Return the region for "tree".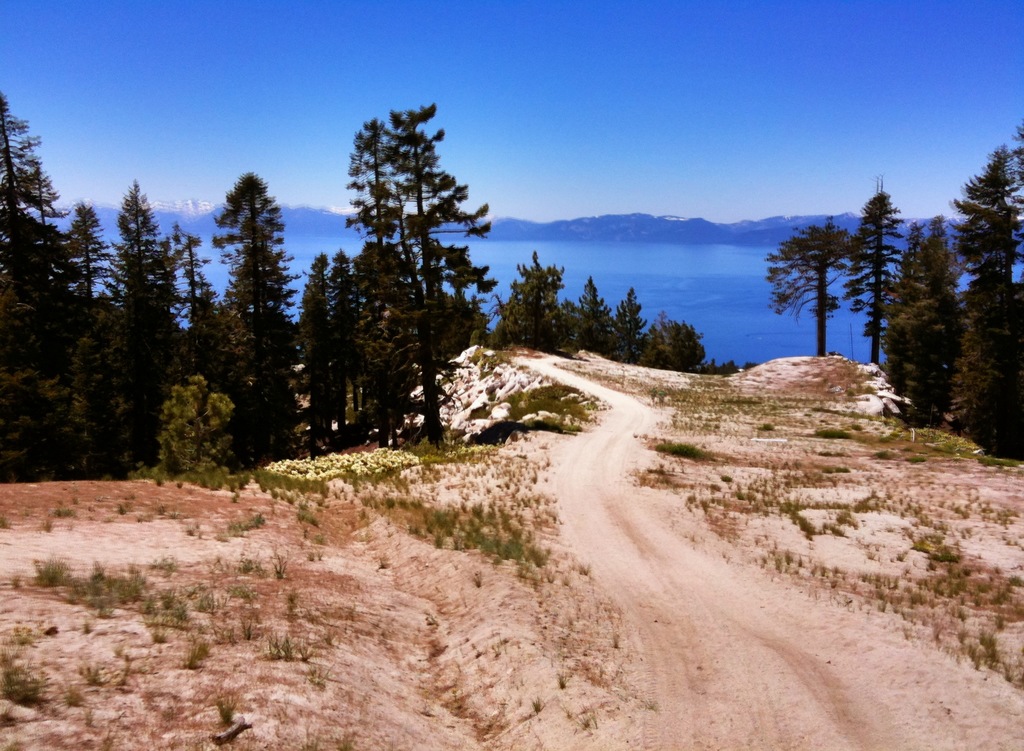
<box>841,191,905,367</box>.
